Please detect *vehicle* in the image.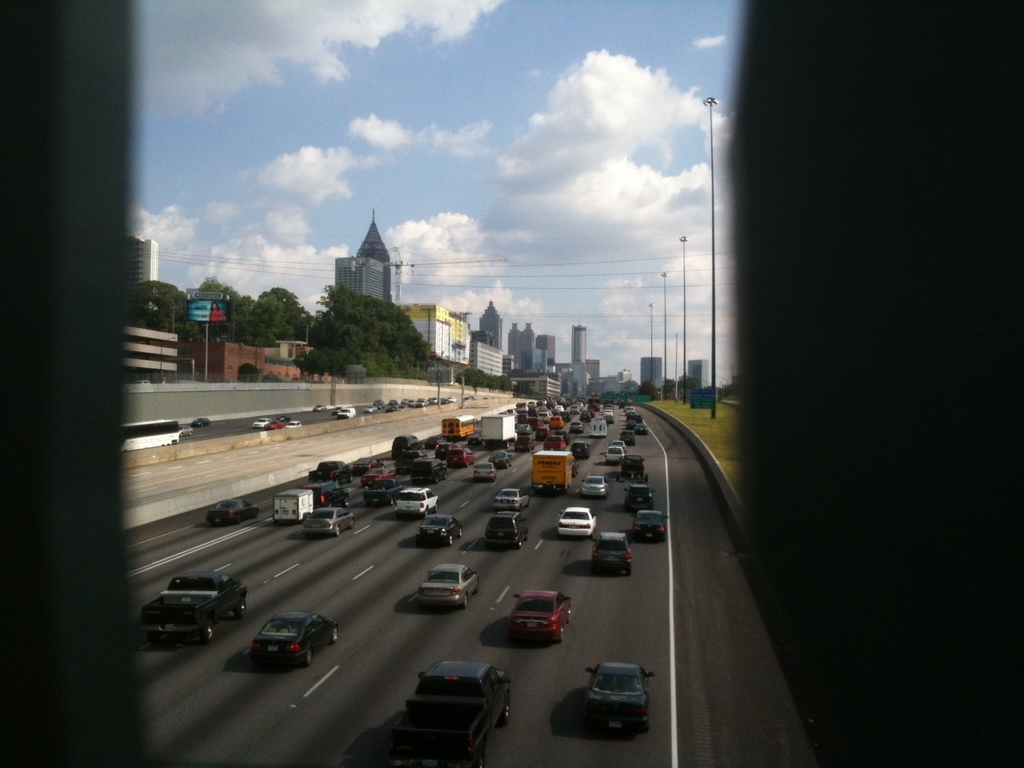
390, 482, 438, 514.
